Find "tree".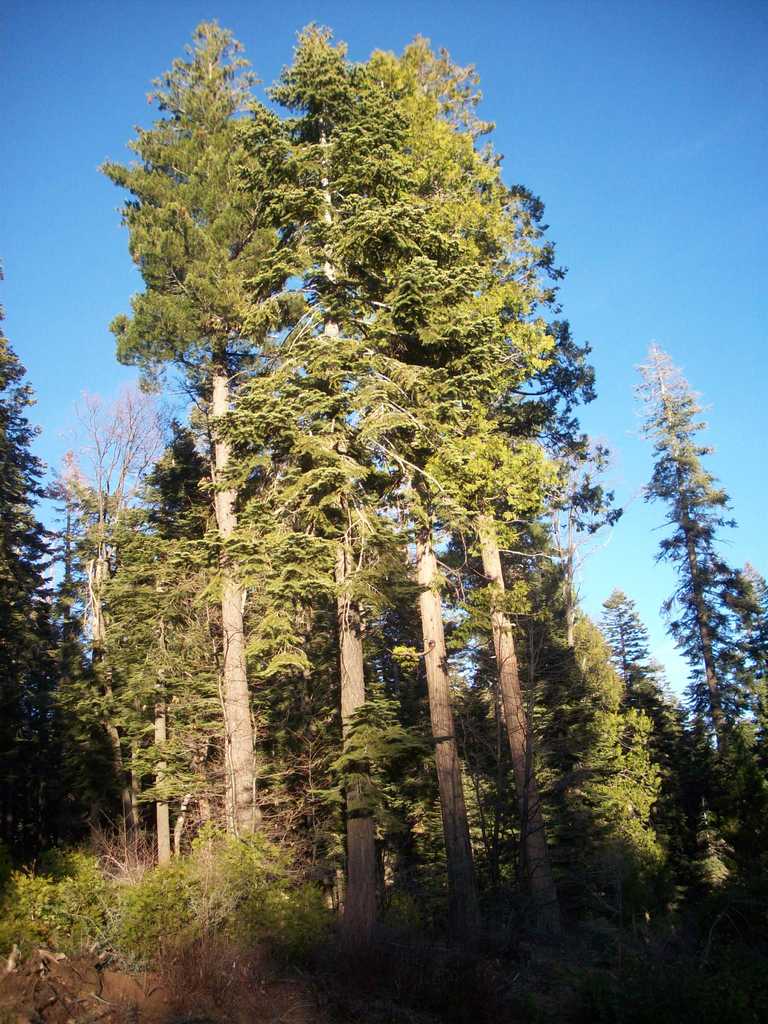
Rect(0, 267, 106, 949).
